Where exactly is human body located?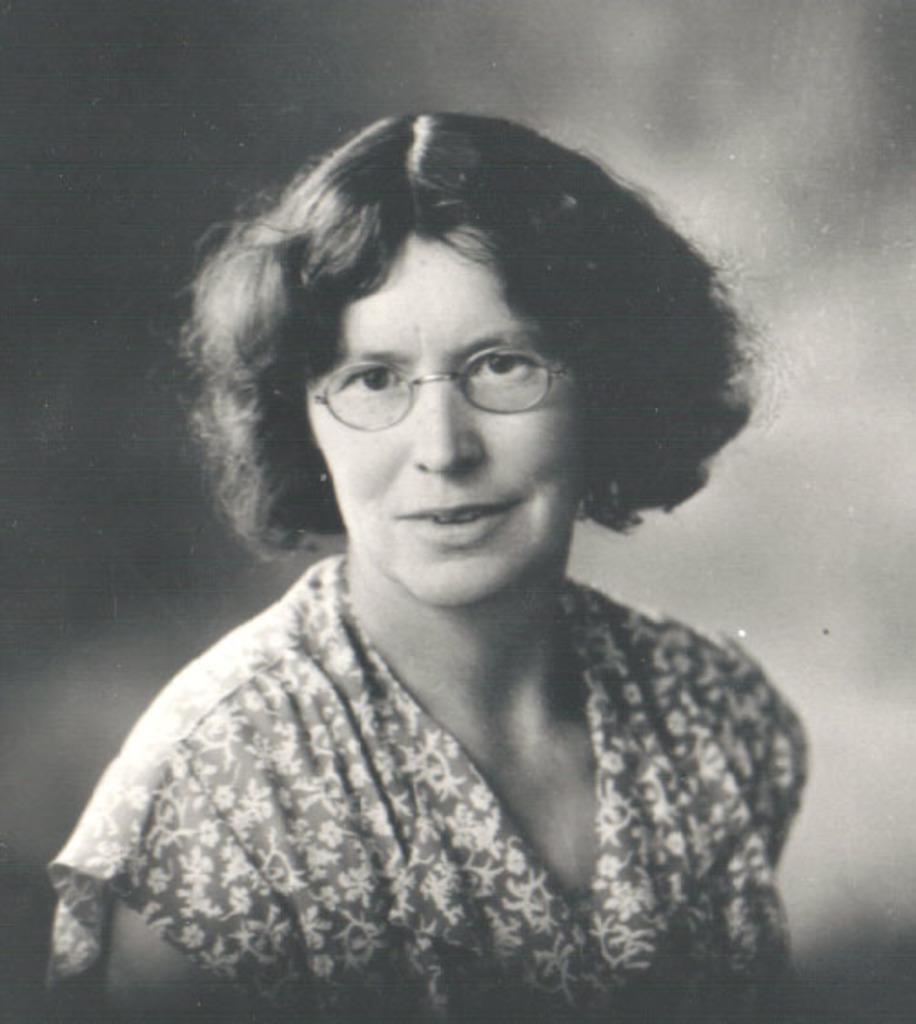
Its bounding box is bbox=[42, 108, 812, 1022].
